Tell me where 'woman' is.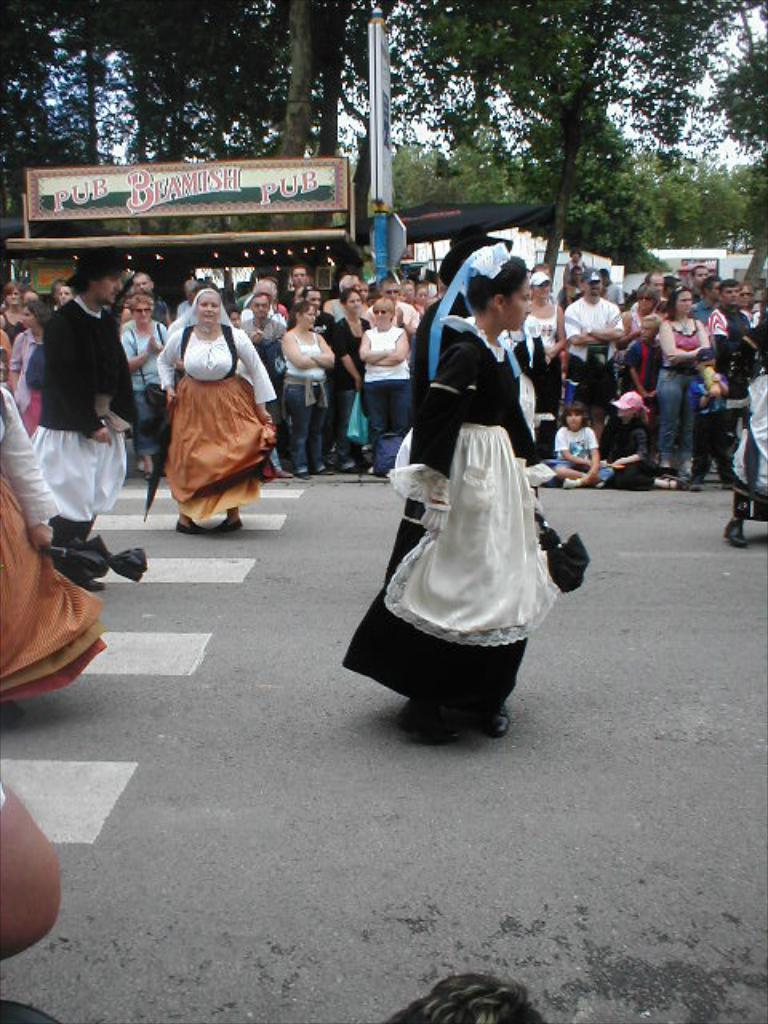
'woman' is at box=[115, 298, 170, 483].
